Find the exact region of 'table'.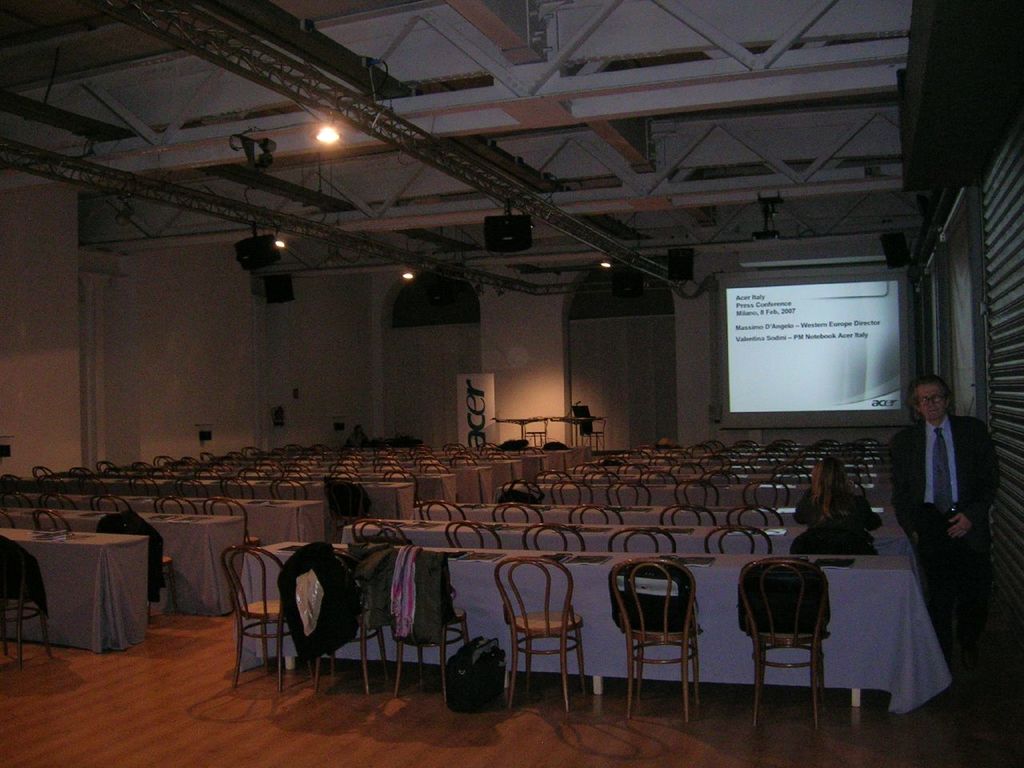
Exact region: [306,458,520,480].
